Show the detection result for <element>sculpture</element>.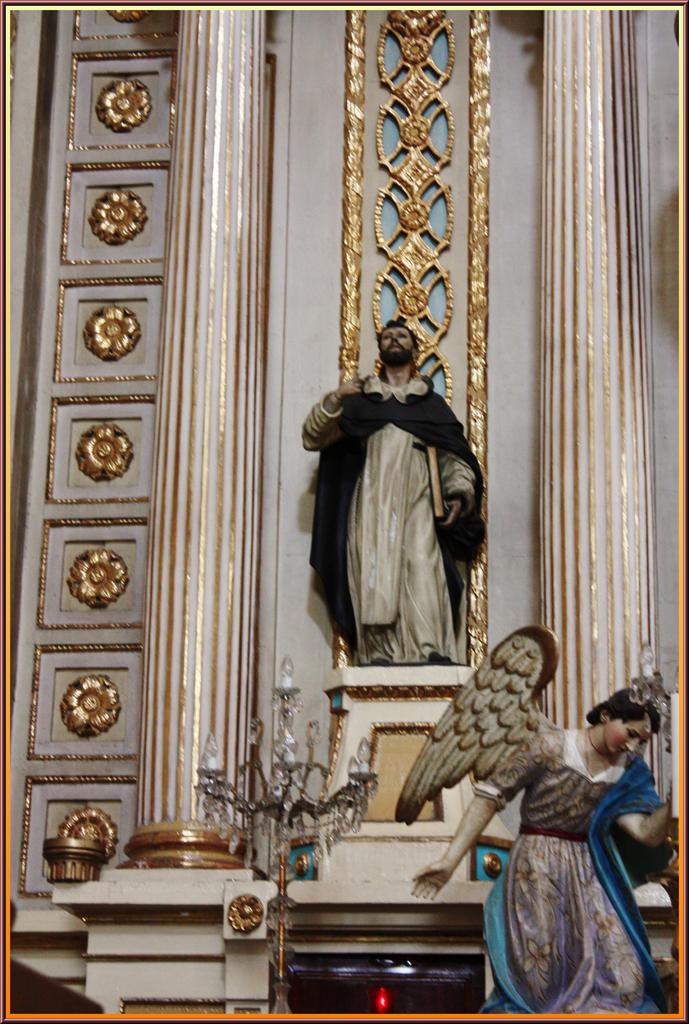
x1=383 y1=626 x2=682 y2=1014.
